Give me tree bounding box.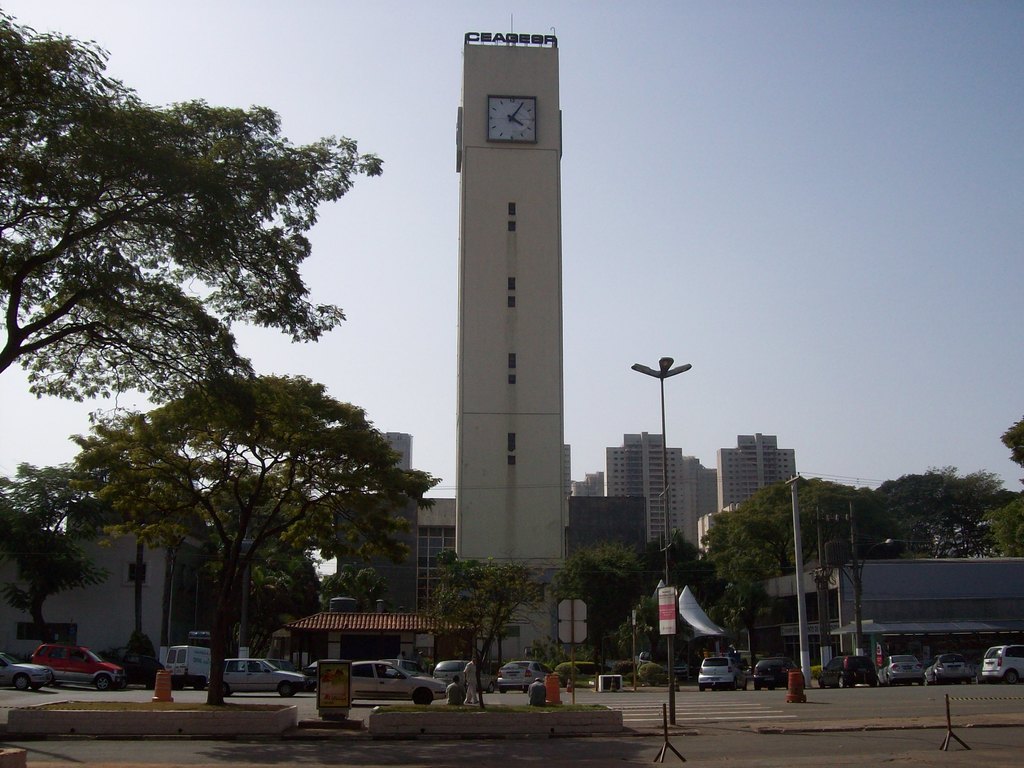
pyautogui.locateOnScreen(988, 495, 1023, 561).
